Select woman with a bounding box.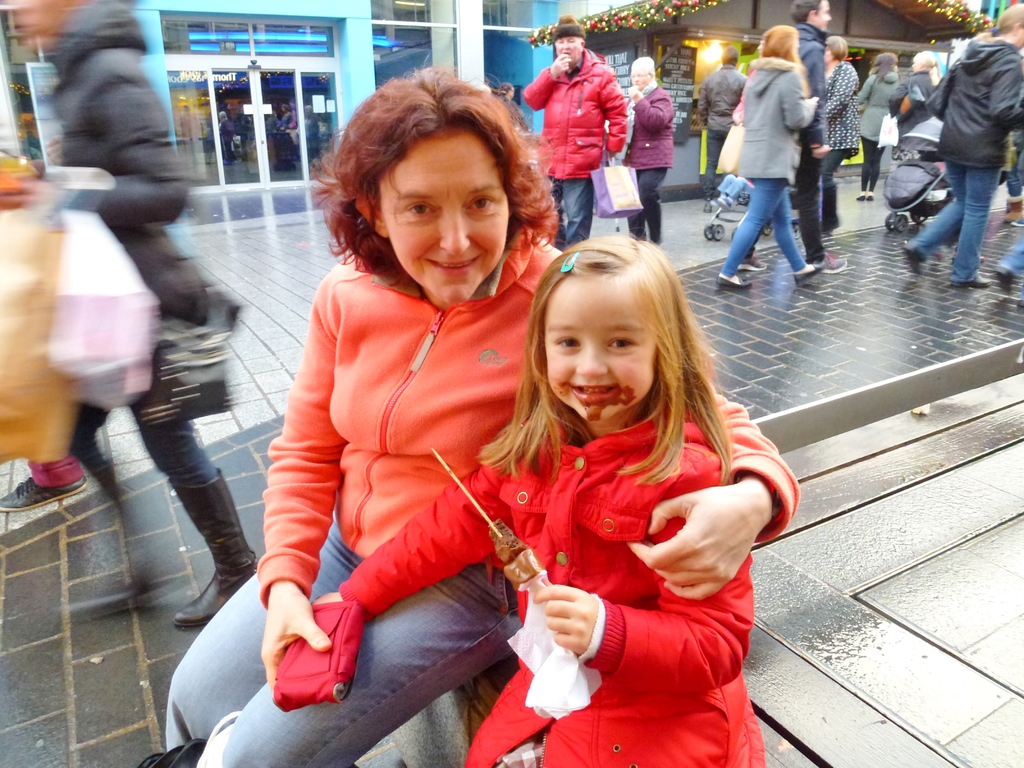
[858,52,902,202].
